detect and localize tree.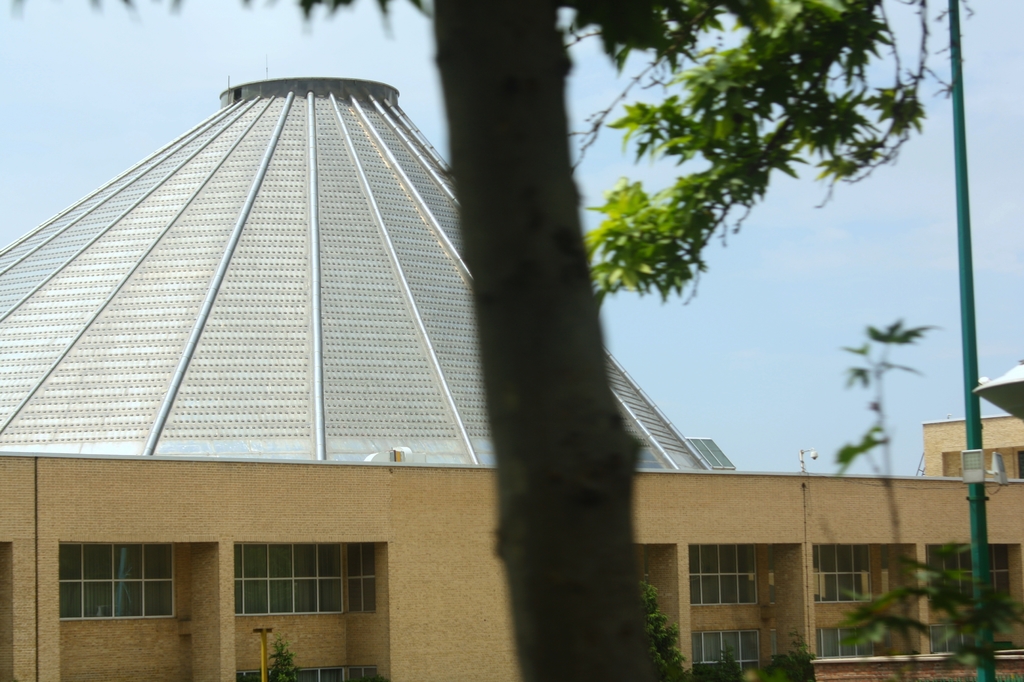
Localized at [left=630, top=582, right=692, bottom=681].
